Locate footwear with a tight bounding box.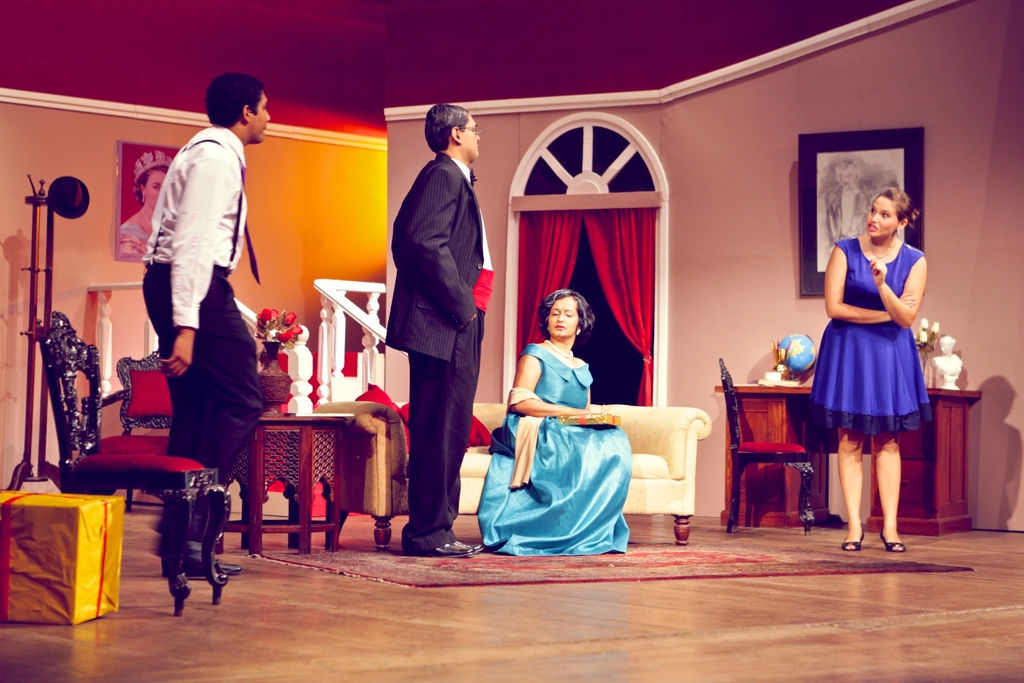
BBox(452, 536, 483, 551).
